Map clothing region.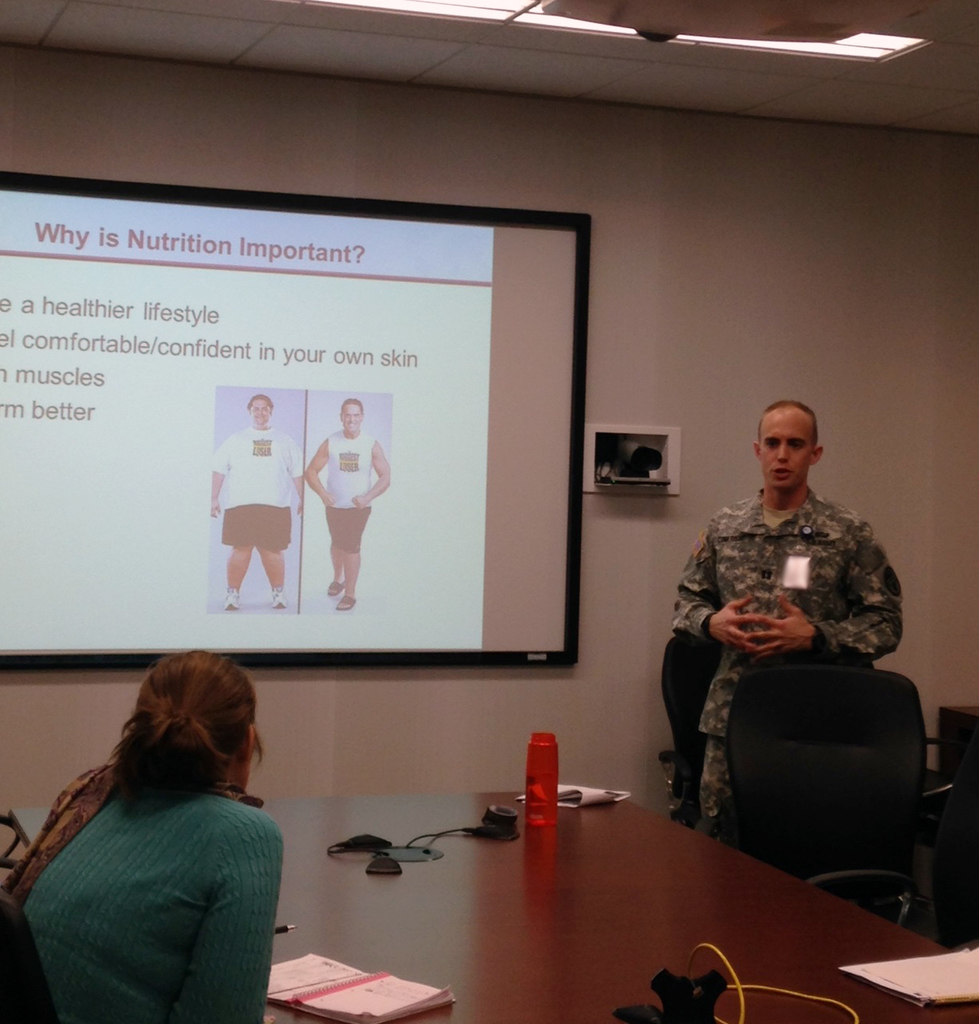
Mapped to (x1=657, y1=454, x2=929, y2=857).
